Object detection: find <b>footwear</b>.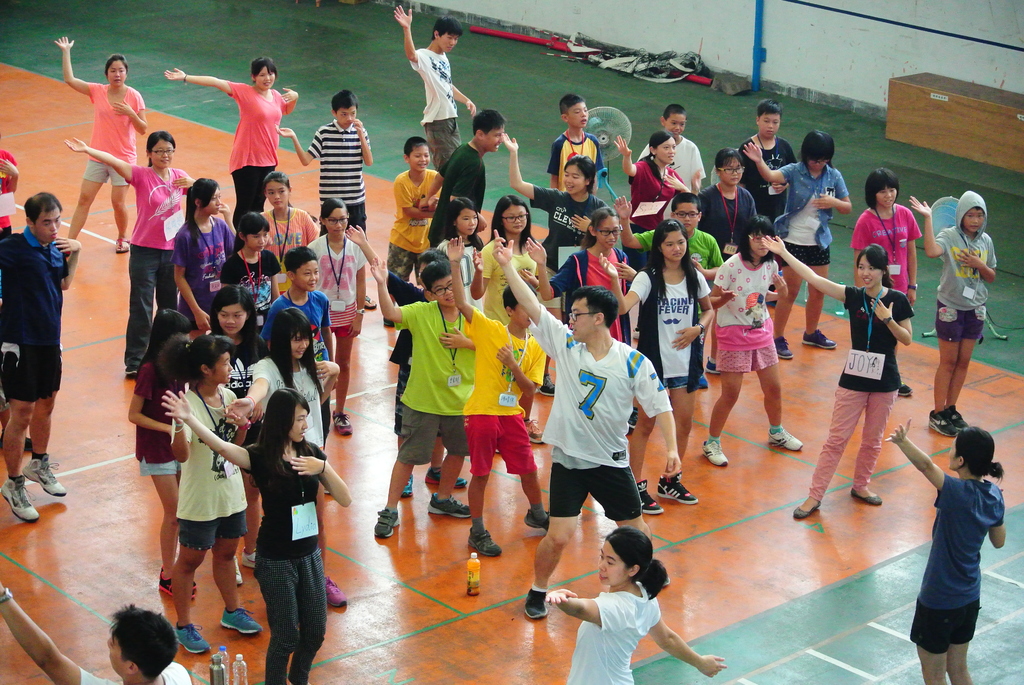
left=850, top=488, right=882, bottom=507.
